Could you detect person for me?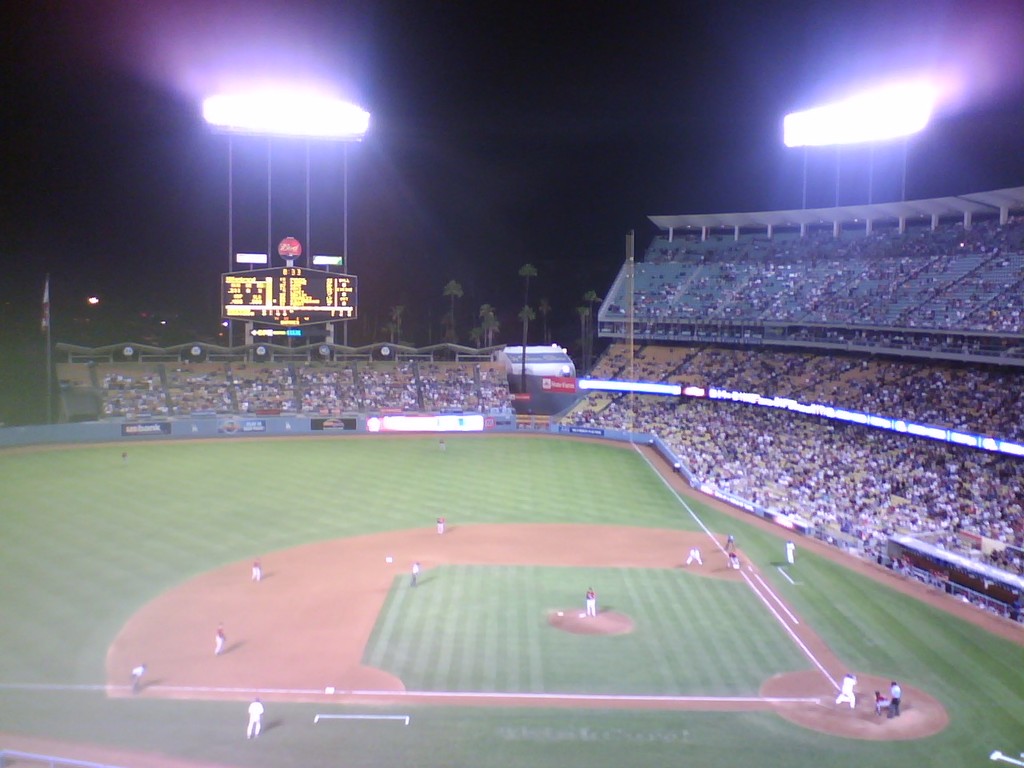
Detection result: x1=782 y1=538 x2=796 y2=562.
